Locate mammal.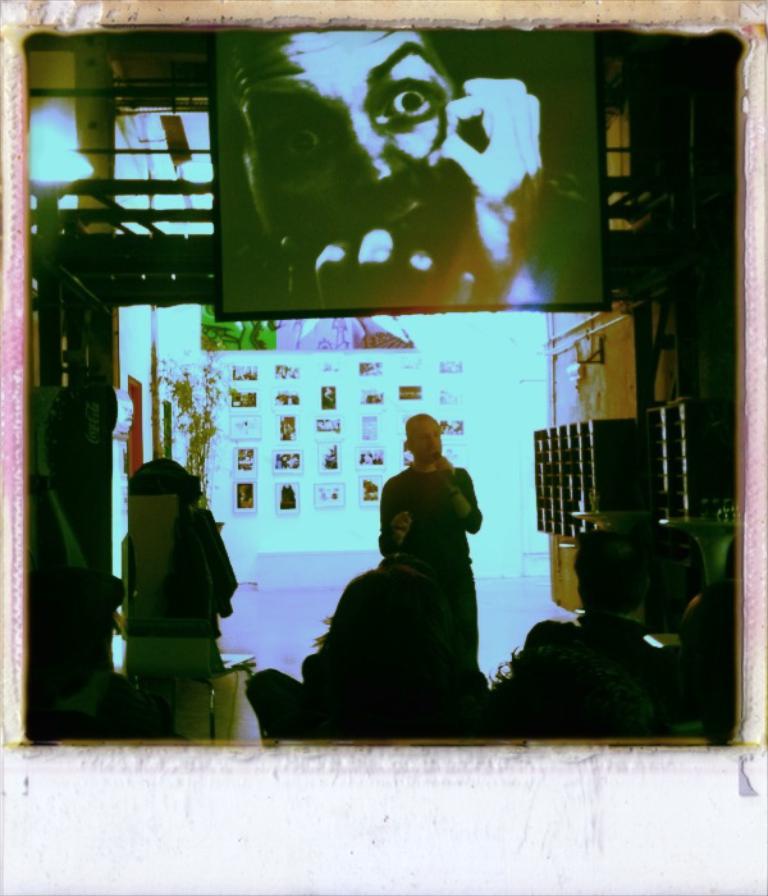
Bounding box: BBox(494, 618, 645, 737).
